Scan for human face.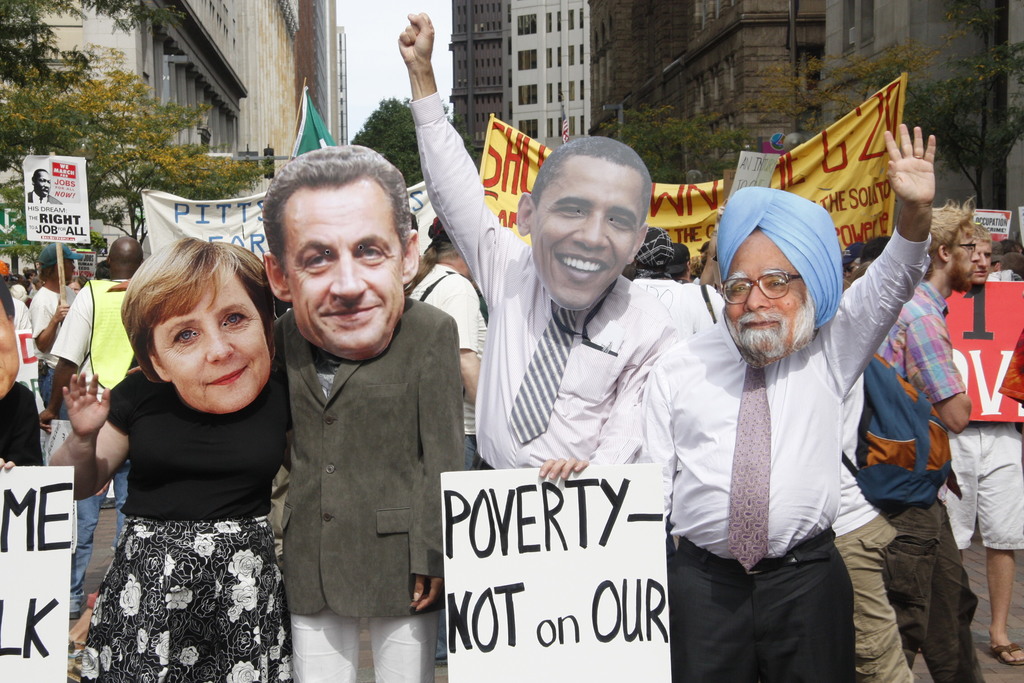
Scan result: detection(723, 229, 813, 367).
